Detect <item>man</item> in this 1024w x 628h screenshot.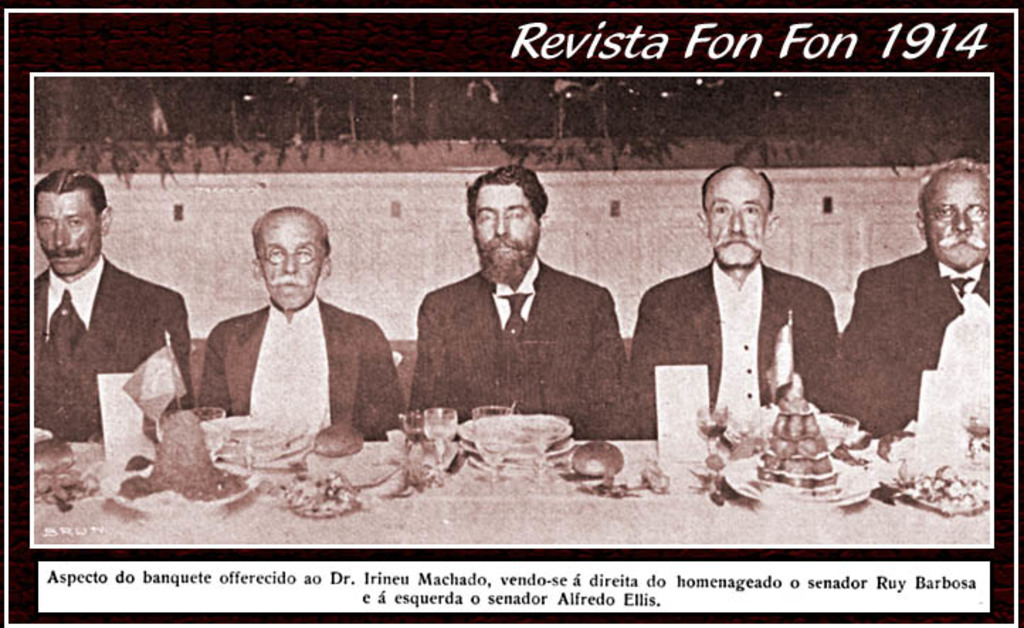
Detection: pyautogui.locateOnScreen(196, 200, 406, 435).
